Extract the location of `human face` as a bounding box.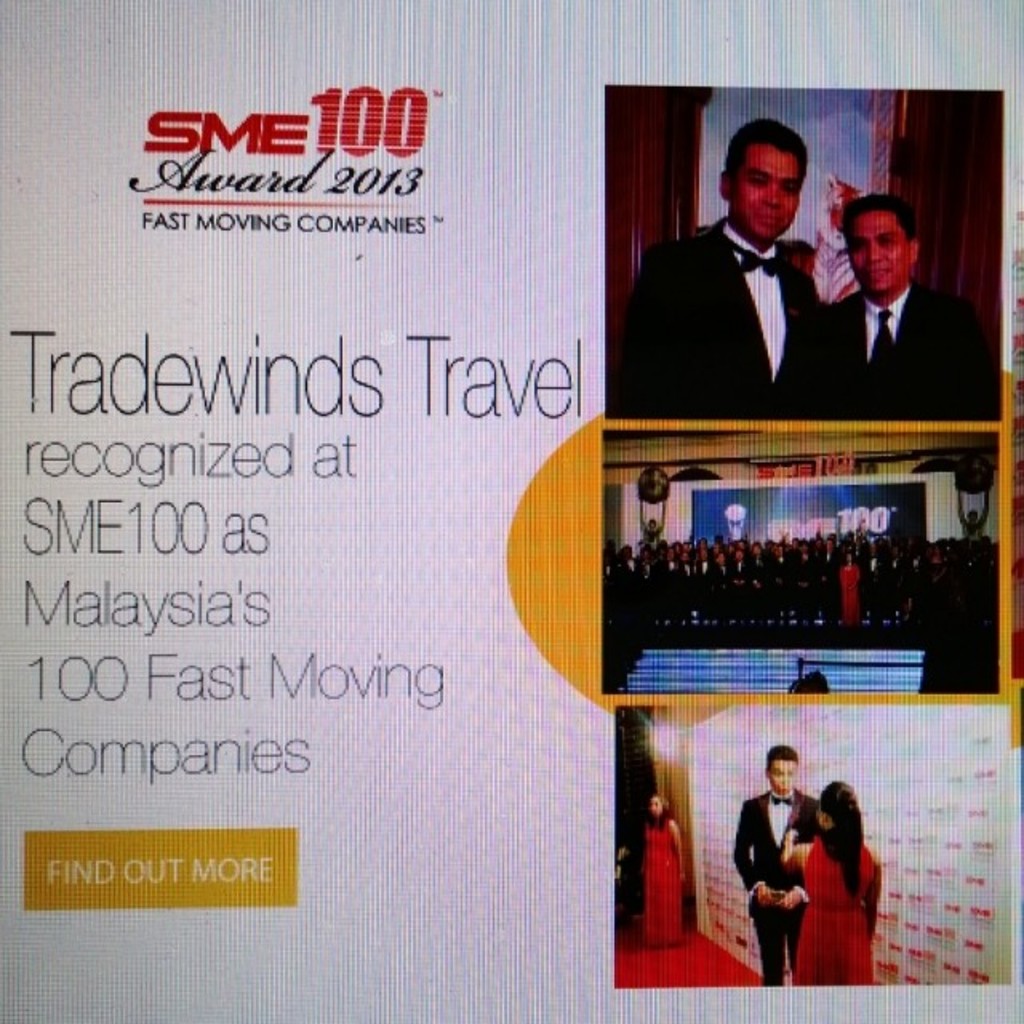
[734,142,798,237].
